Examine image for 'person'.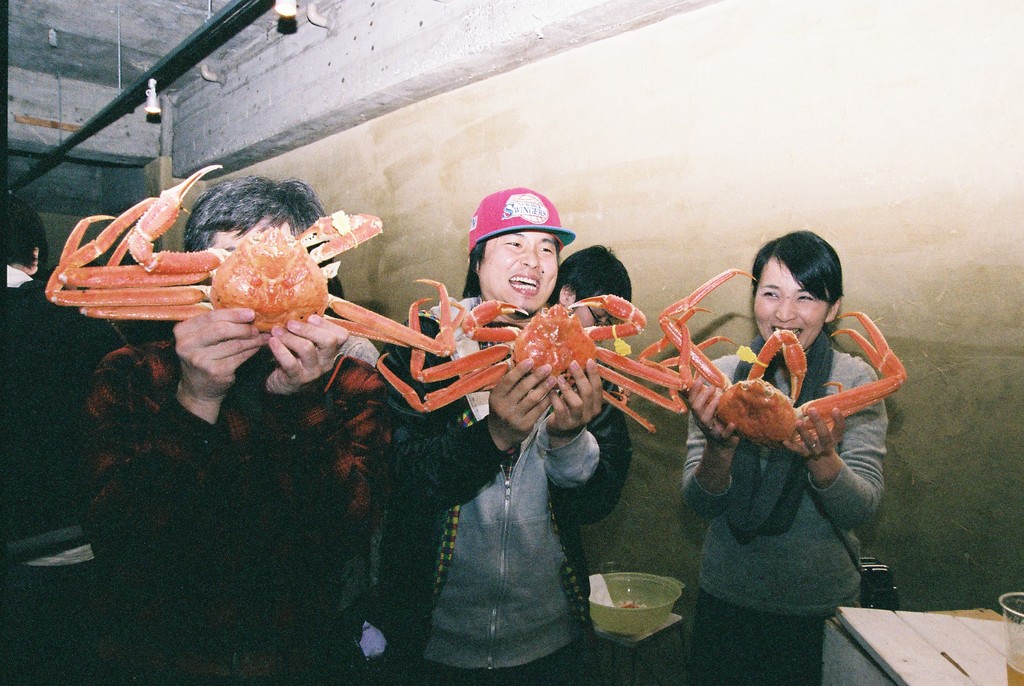
Examination result: BBox(74, 175, 391, 685).
